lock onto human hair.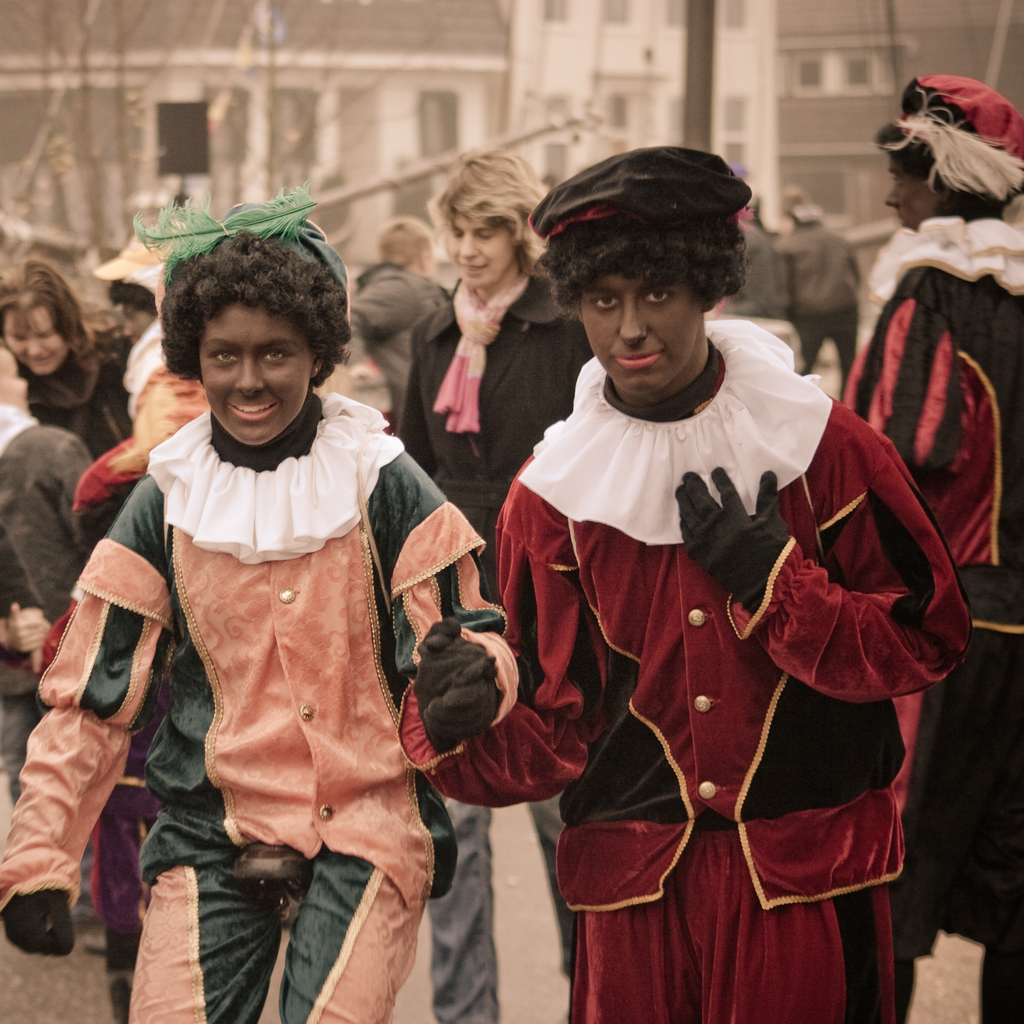
Locked: crop(535, 234, 753, 323).
